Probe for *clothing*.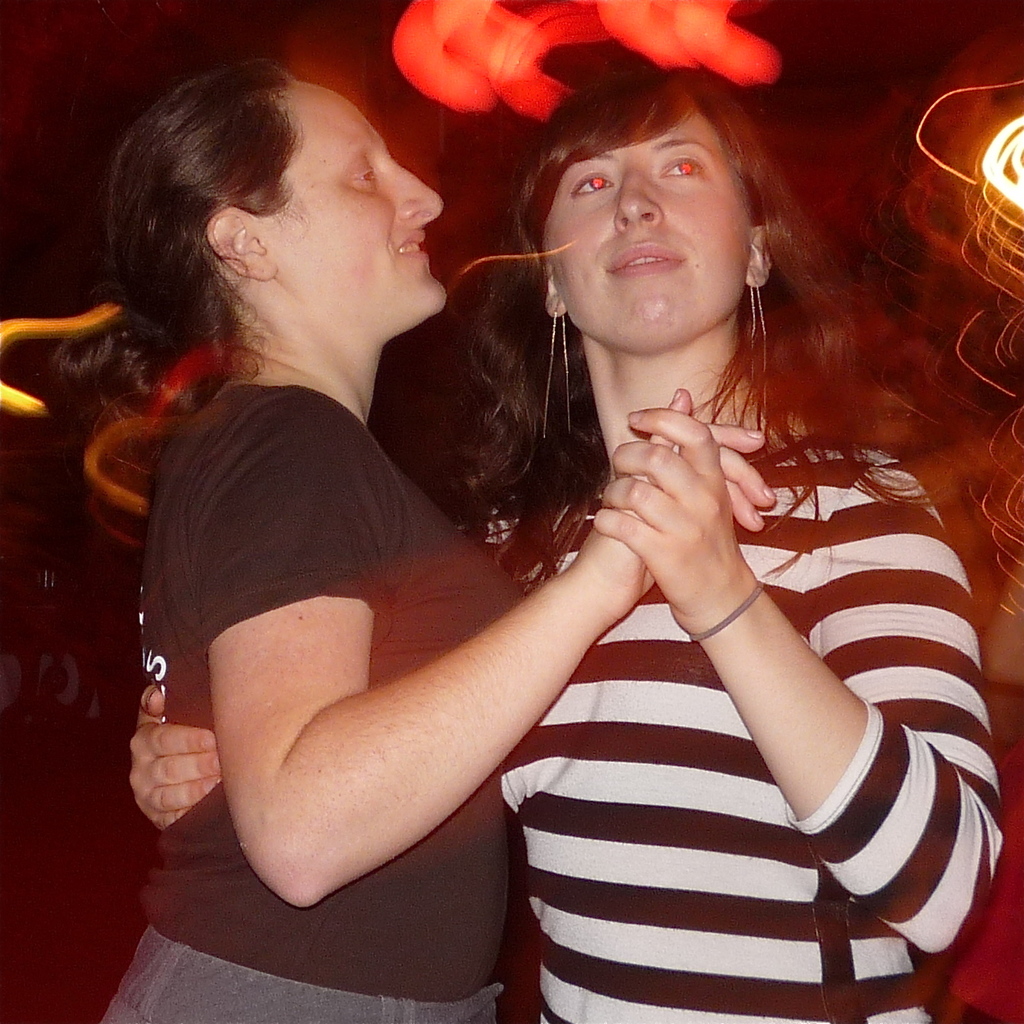
Probe result: bbox=(482, 347, 965, 1022).
